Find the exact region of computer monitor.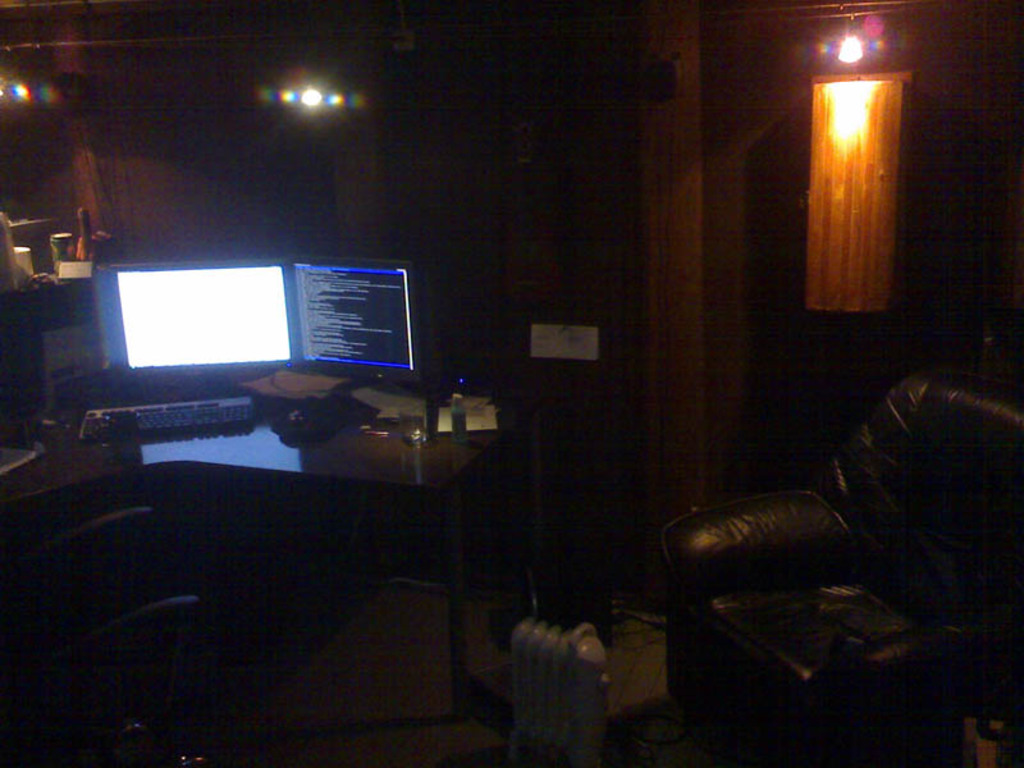
Exact region: <bbox>109, 260, 300, 381</bbox>.
